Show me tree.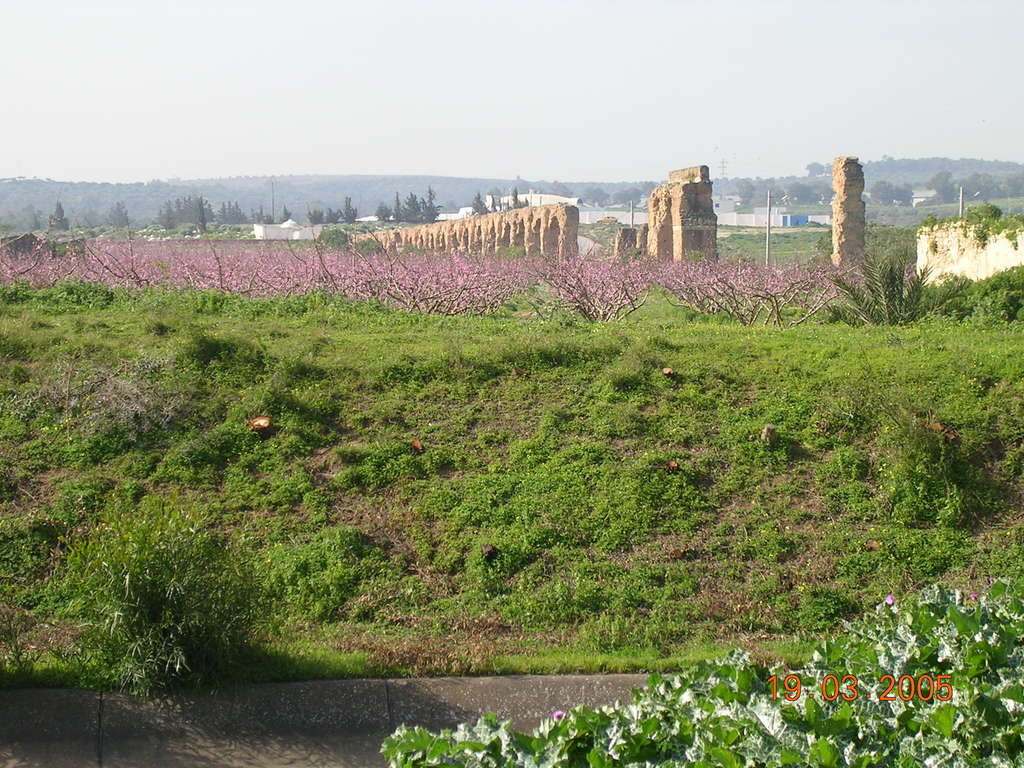
tree is here: detection(391, 193, 408, 220).
